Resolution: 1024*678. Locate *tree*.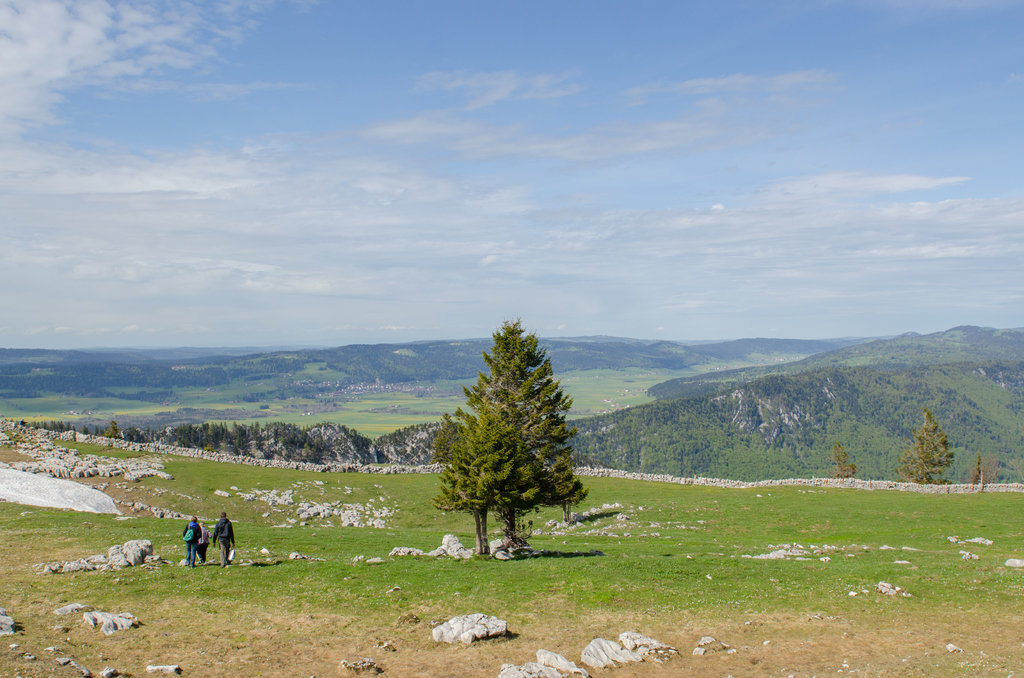
[824, 440, 862, 483].
